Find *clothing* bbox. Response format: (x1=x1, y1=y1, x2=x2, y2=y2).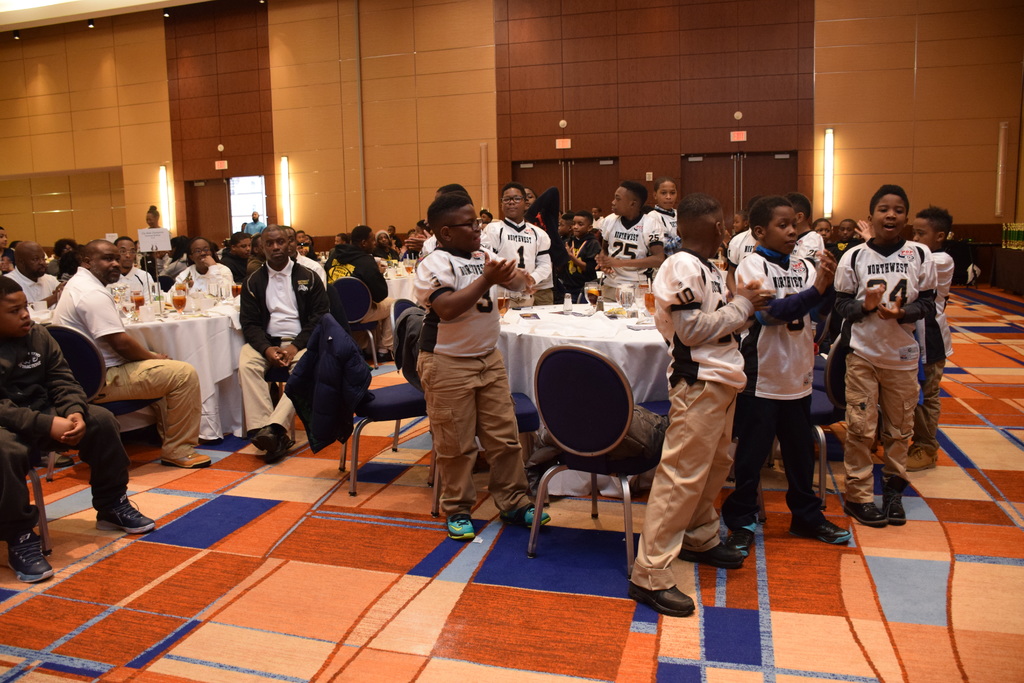
(x1=0, y1=268, x2=60, y2=327).
